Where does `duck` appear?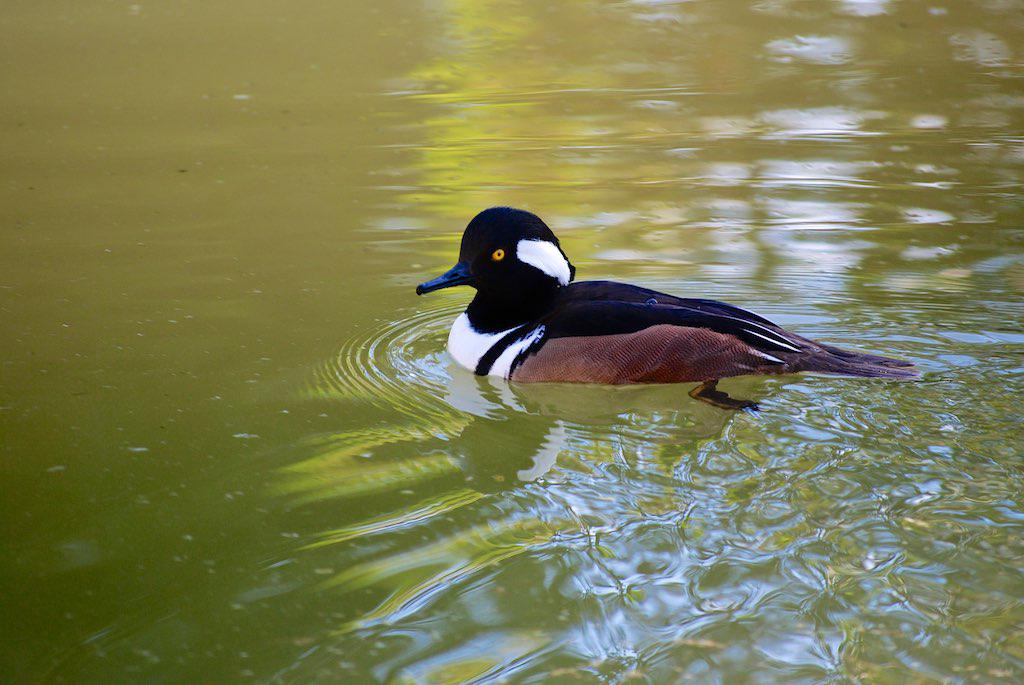
Appears at {"left": 425, "top": 198, "right": 911, "bottom": 401}.
